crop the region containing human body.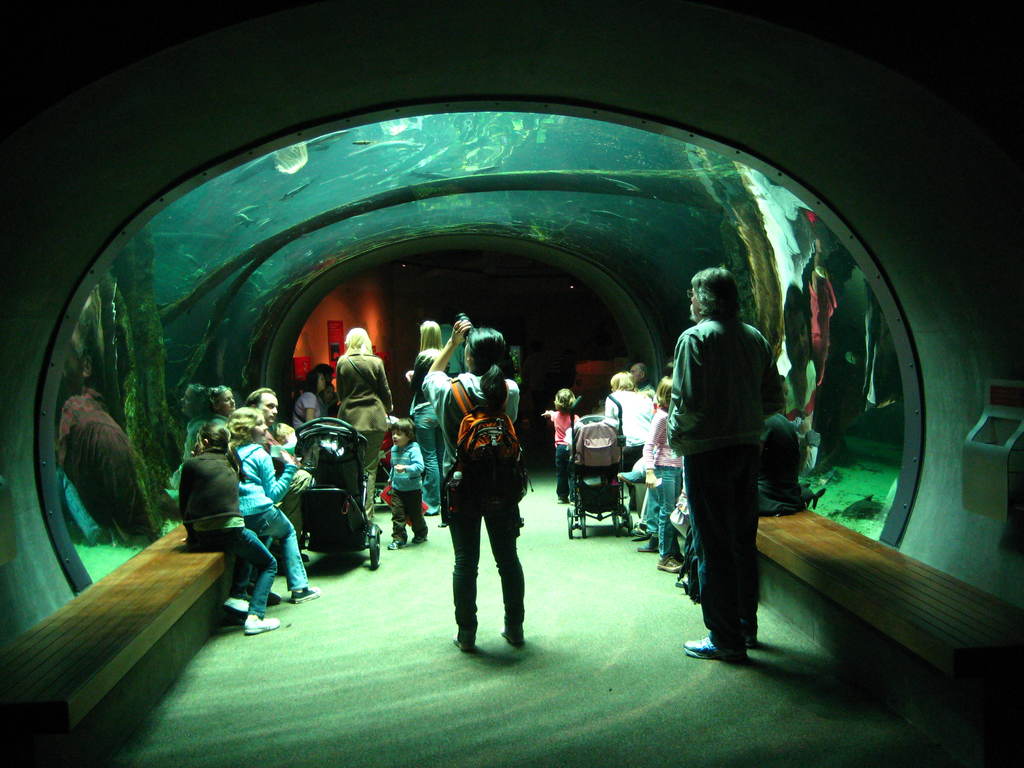
Crop region: 251,382,308,533.
